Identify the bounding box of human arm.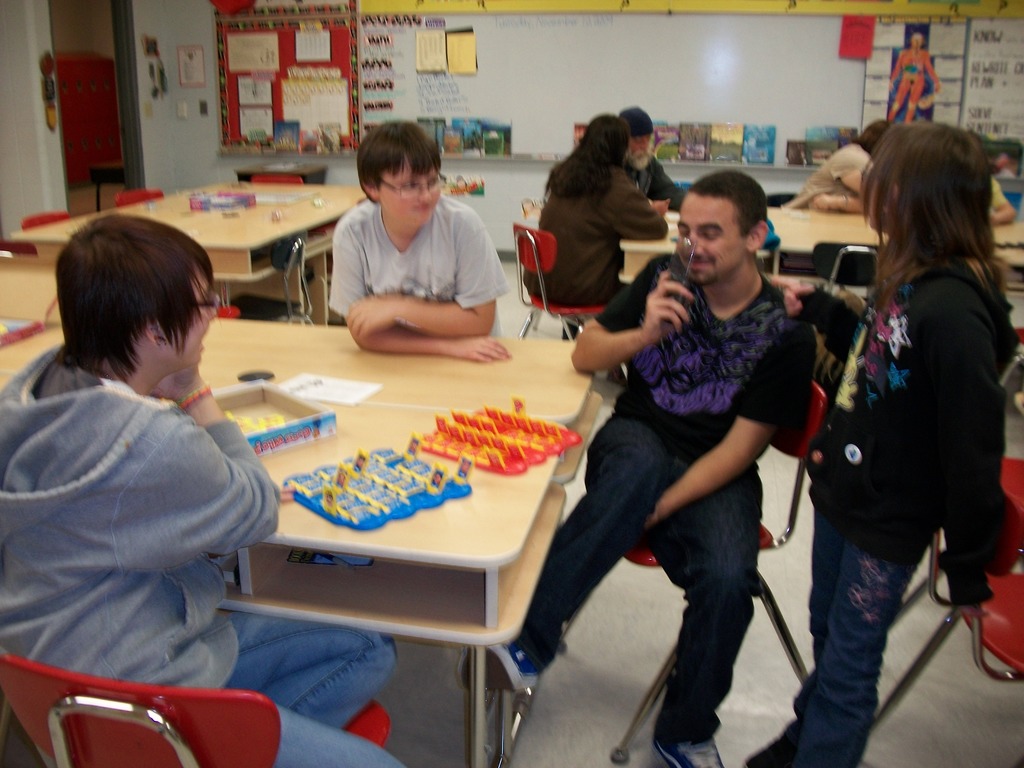
box(641, 309, 817, 534).
